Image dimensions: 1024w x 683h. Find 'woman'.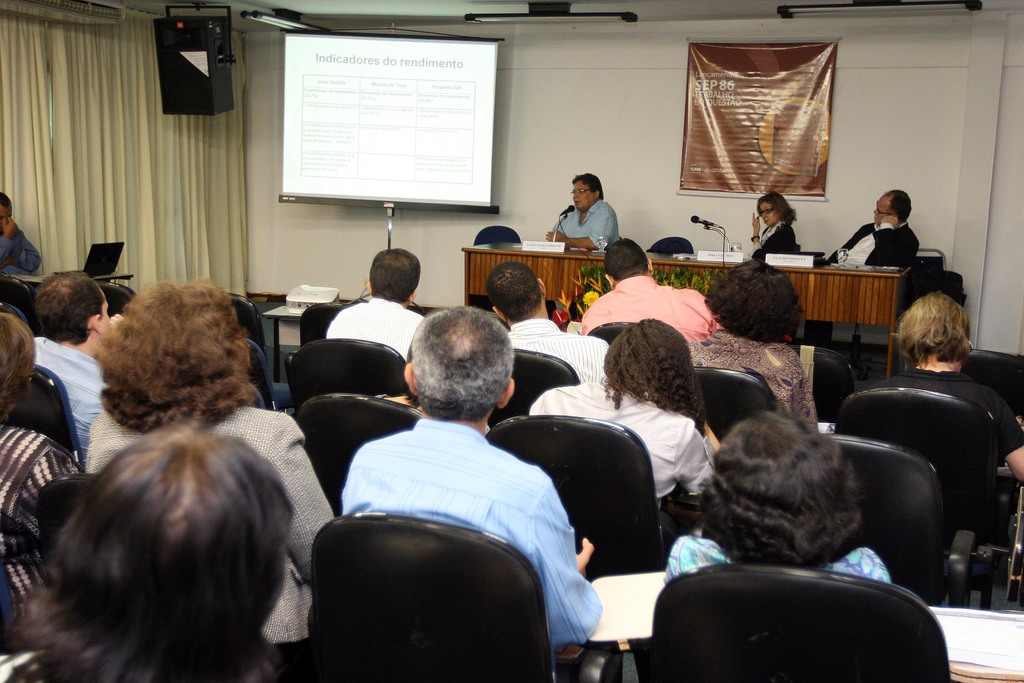
(left=751, top=192, right=801, bottom=260).
